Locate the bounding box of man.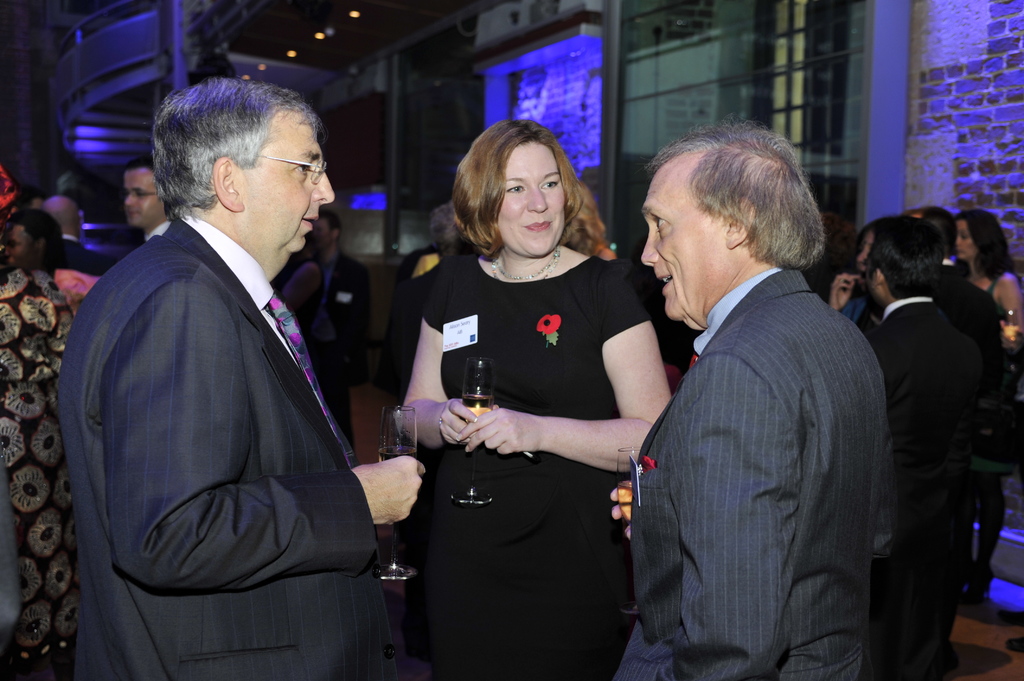
Bounding box: bbox=[126, 161, 177, 247].
